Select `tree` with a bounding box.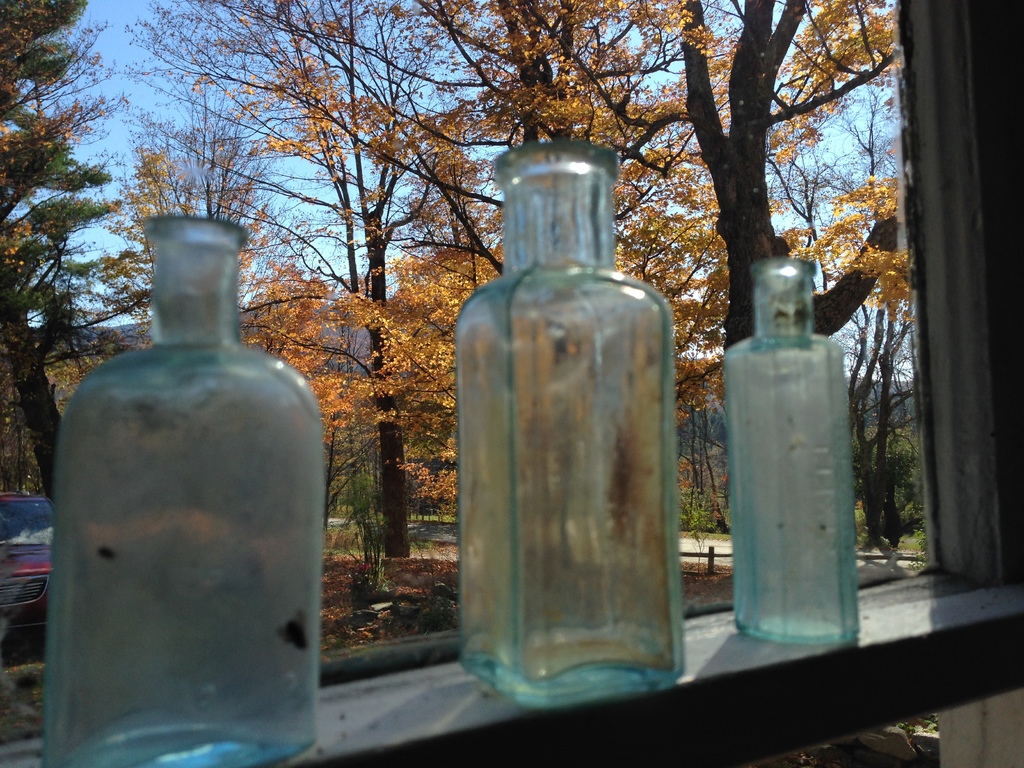
<box>148,0,918,380</box>.
